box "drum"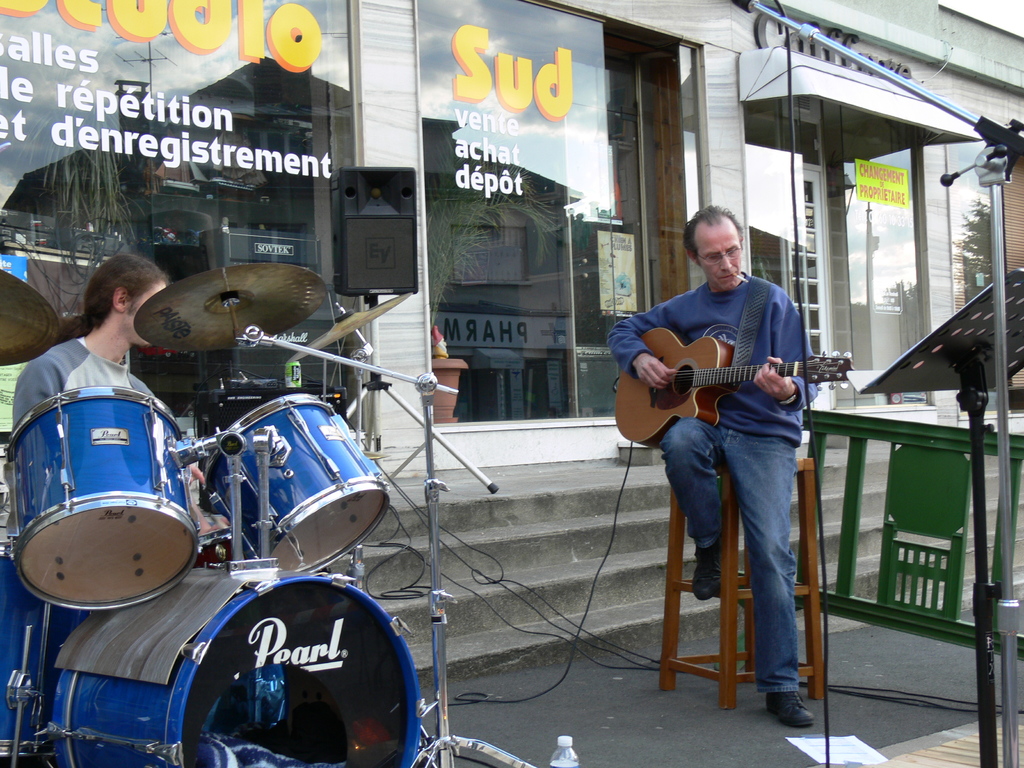
x1=200 y1=390 x2=398 y2=570
